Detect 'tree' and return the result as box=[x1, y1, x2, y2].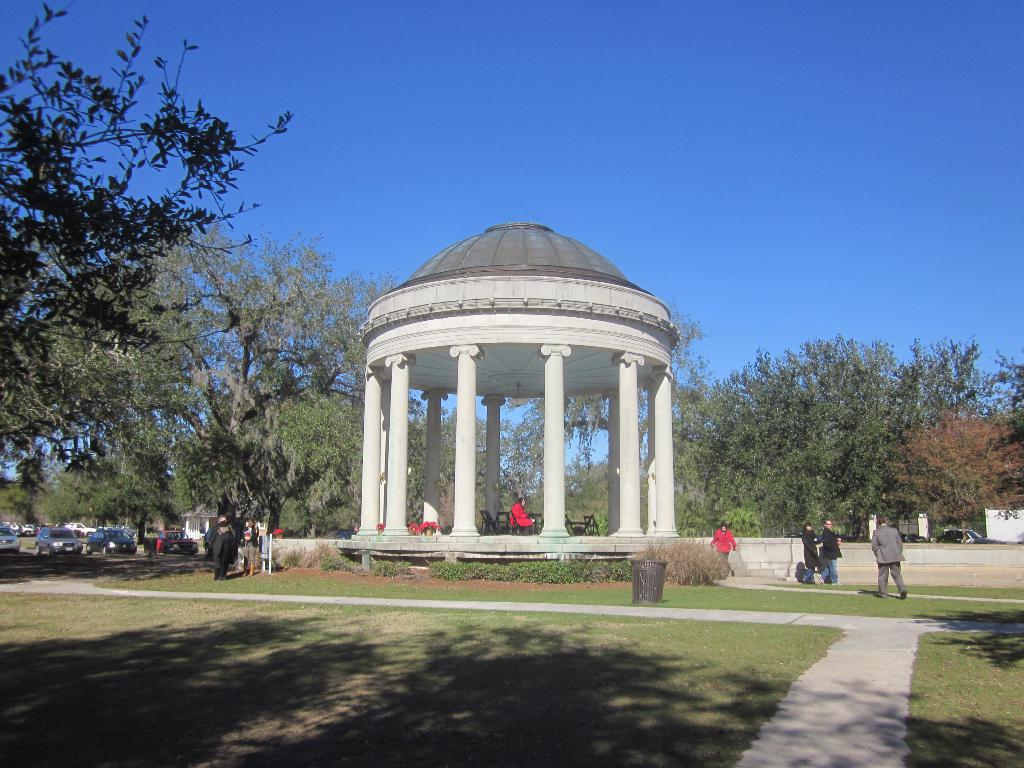
box=[0, 3, 288, 484].
